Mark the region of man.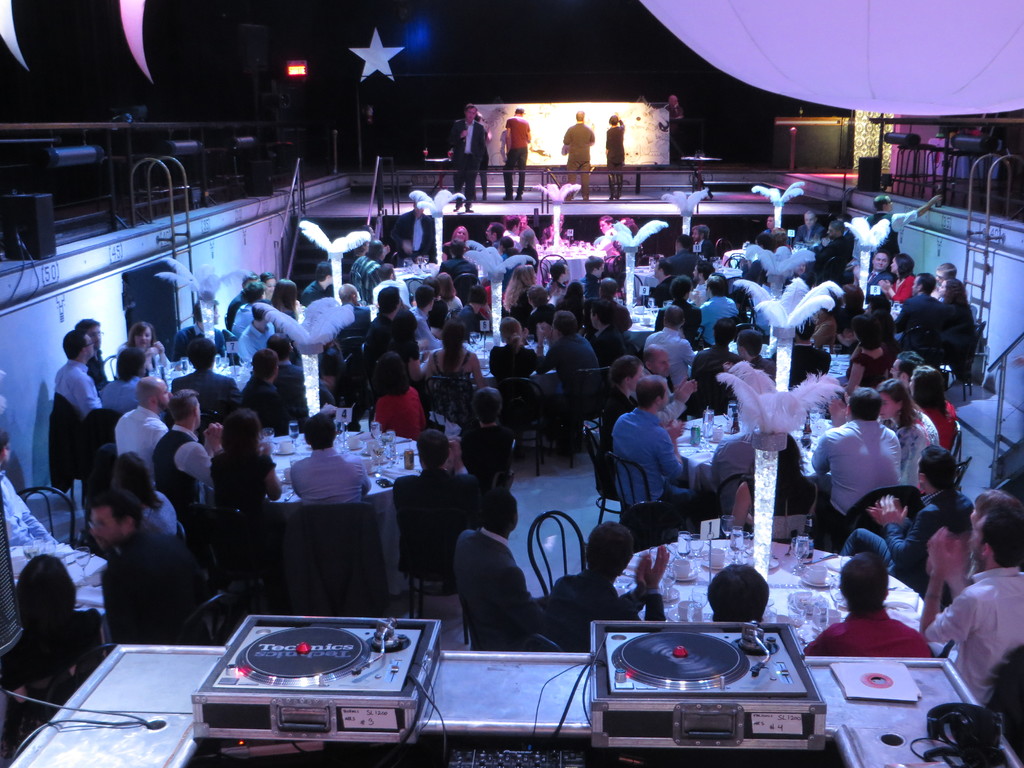
Region: bbox=[890, 269, 944, 352].
